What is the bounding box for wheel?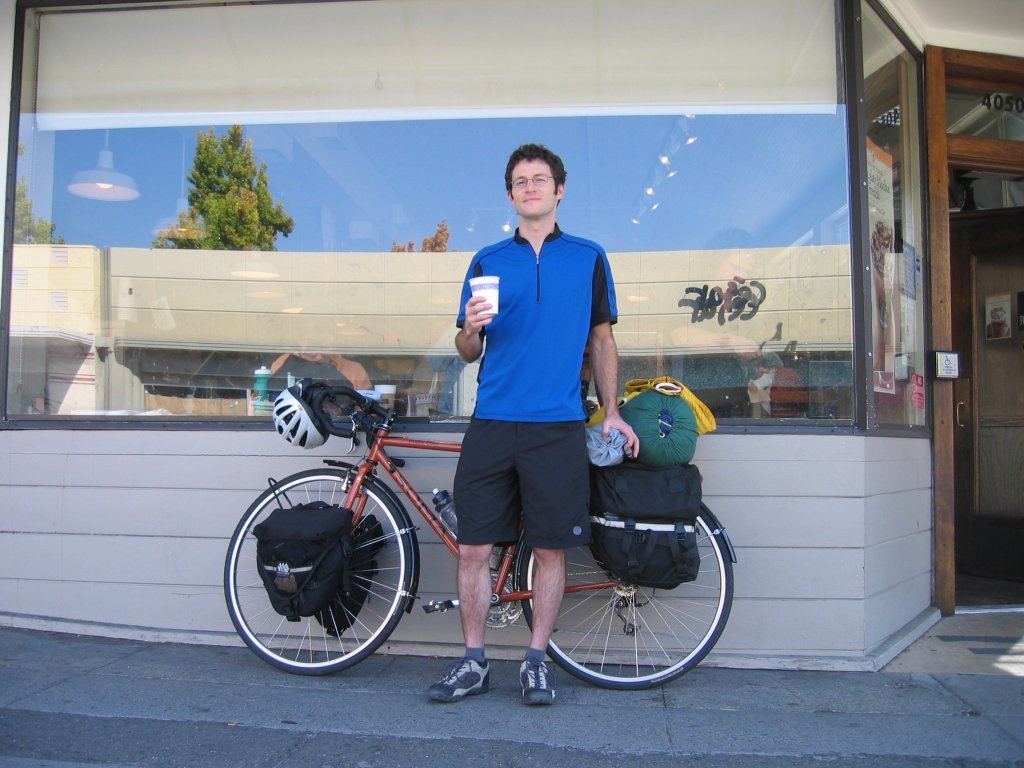
bbox(229, 483, 425, 674).
